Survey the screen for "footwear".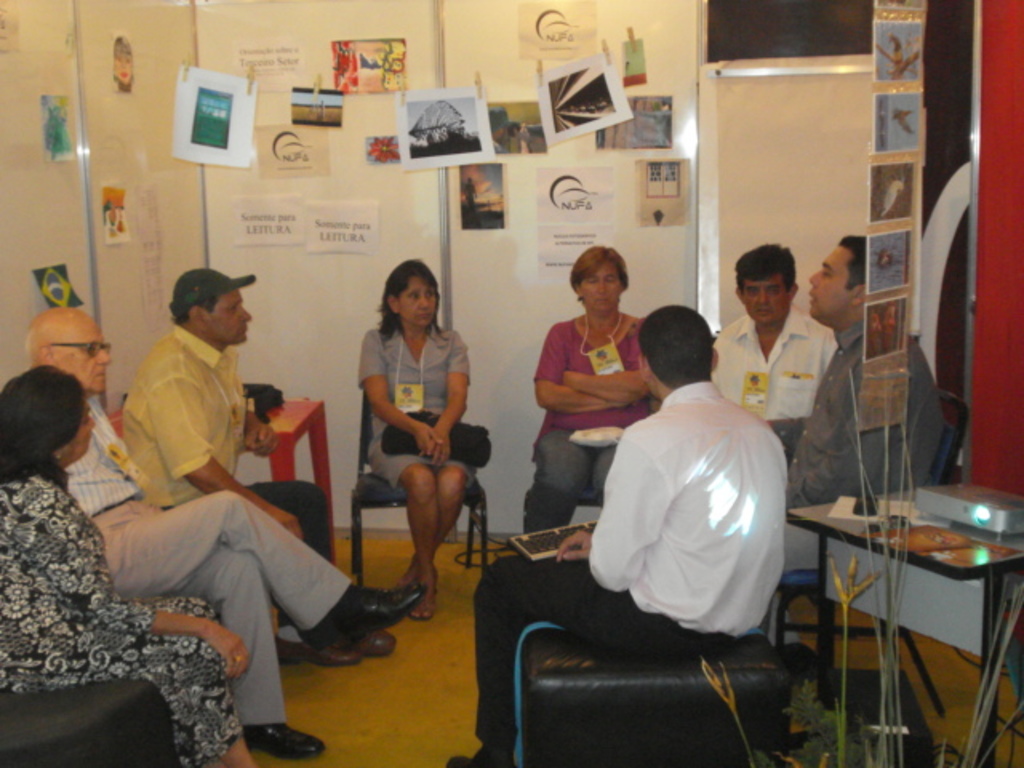
Survey found: 246,722,323,762.
